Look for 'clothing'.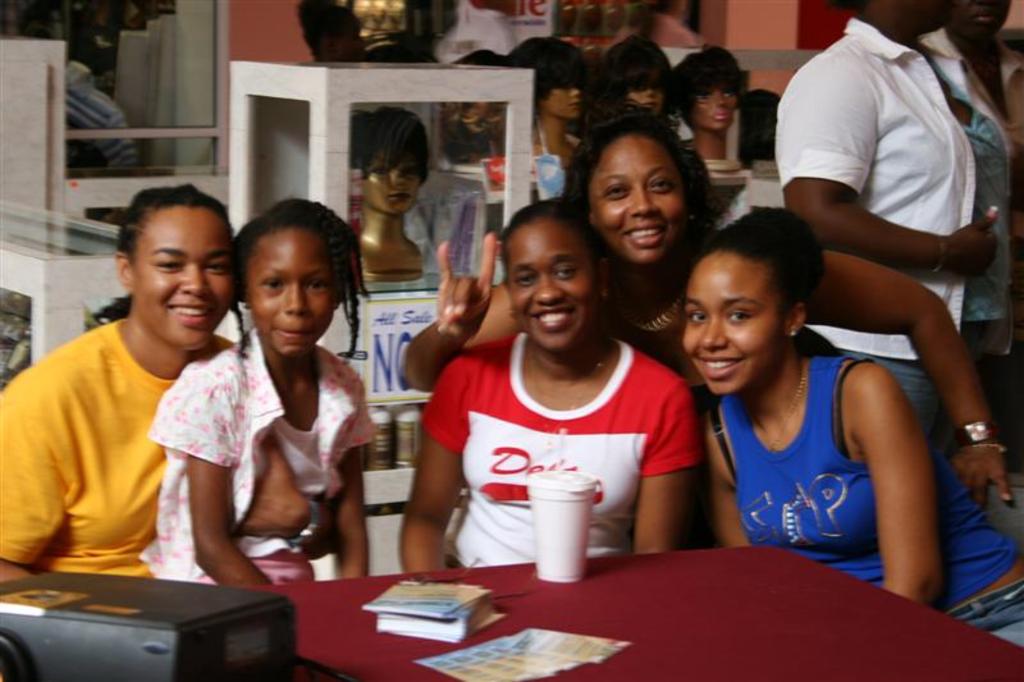
Found: 0,316,234,573.
